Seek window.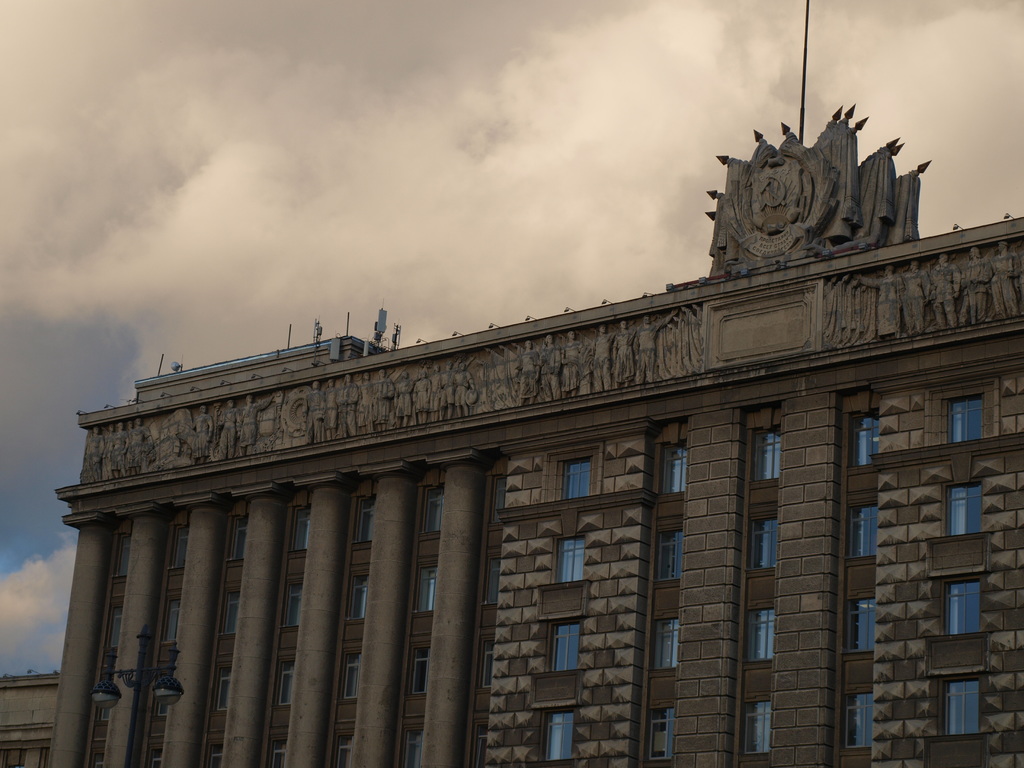
{"x1": 287, "y1": 588, "x2": 303, "y2": 630}.
